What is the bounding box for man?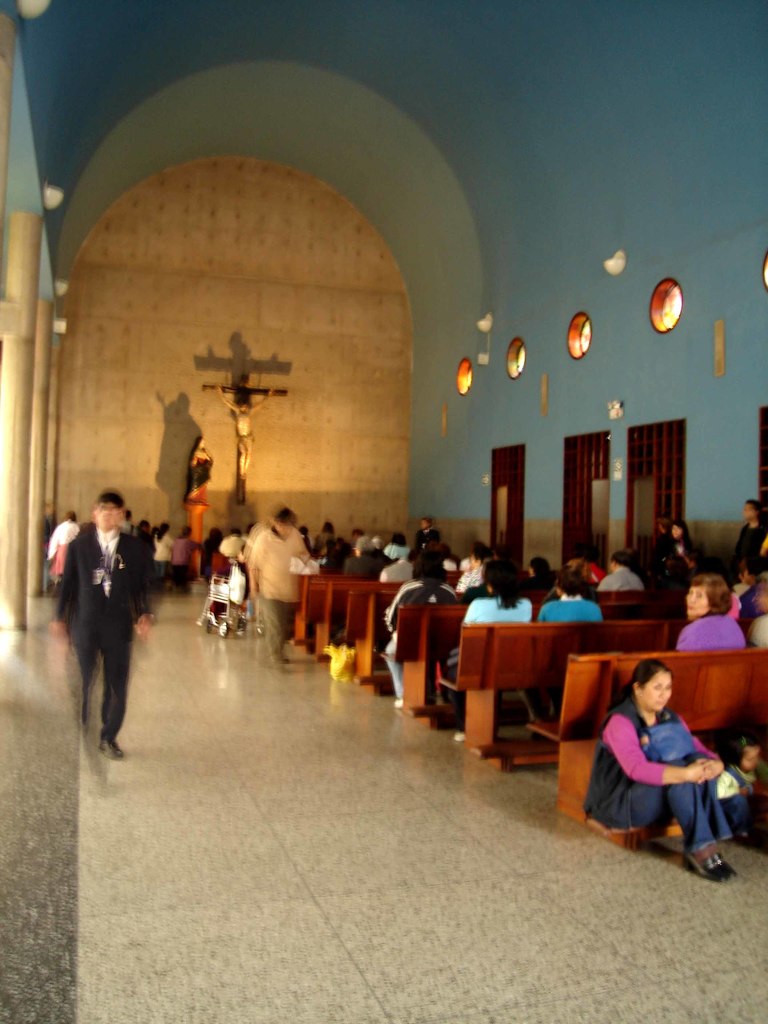
(216, 383, 275, 479).
